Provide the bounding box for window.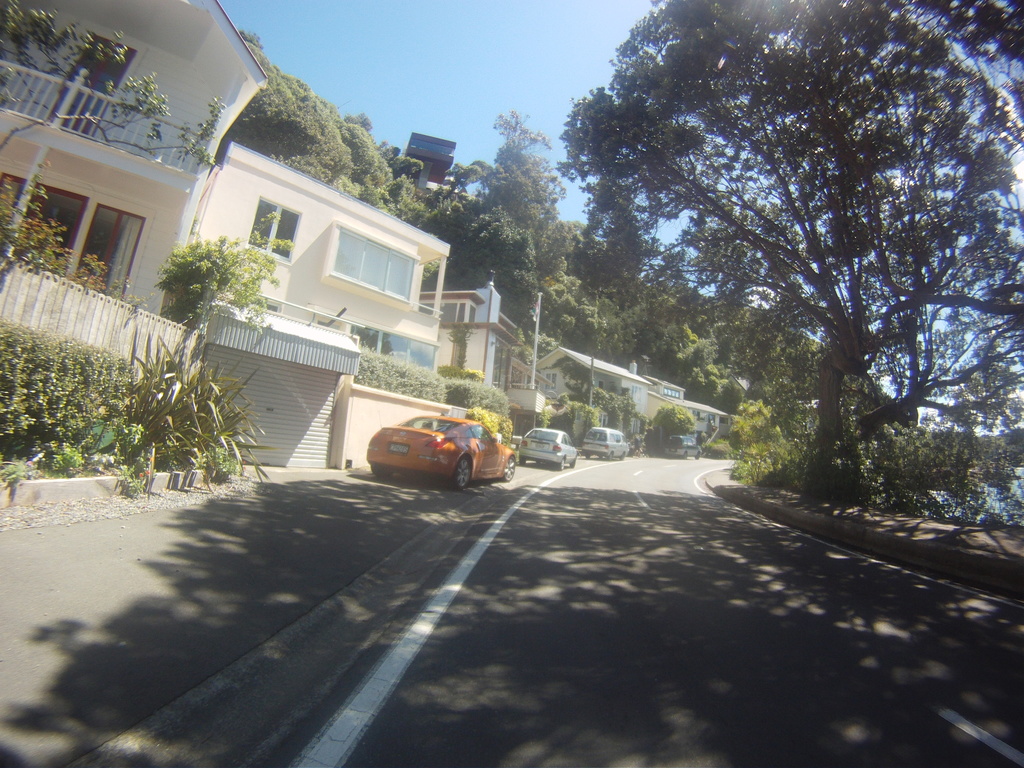
select_region(628, 384, 642, 400).
